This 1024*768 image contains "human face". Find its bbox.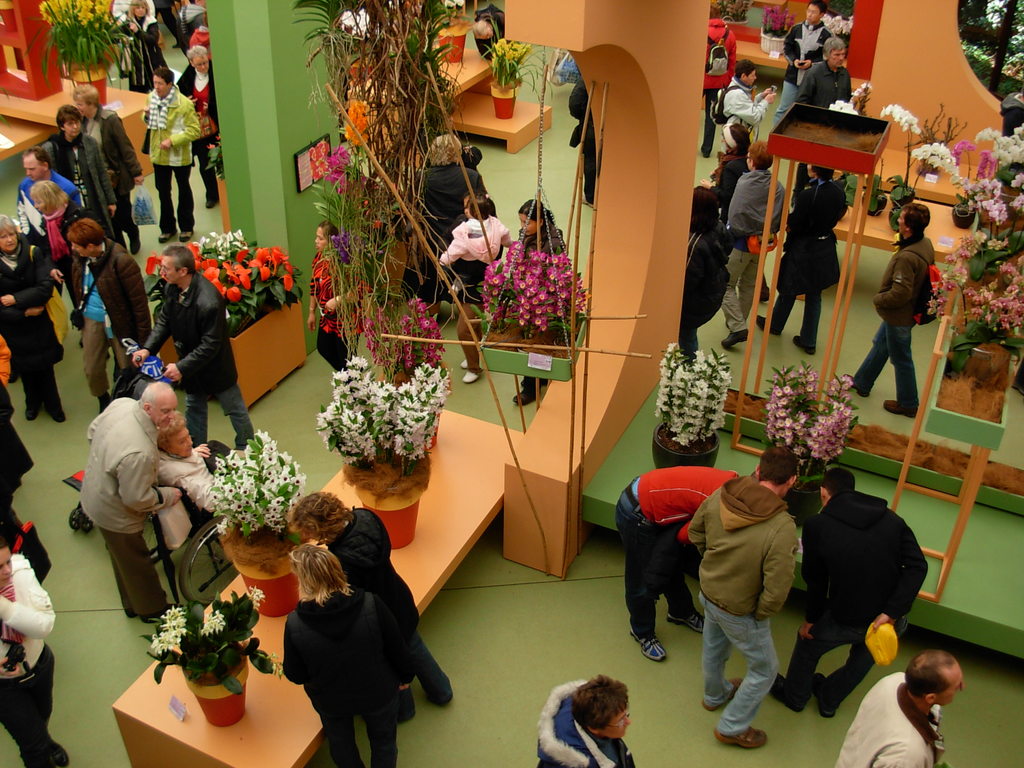
BBox(191, 59, 209, 72).
